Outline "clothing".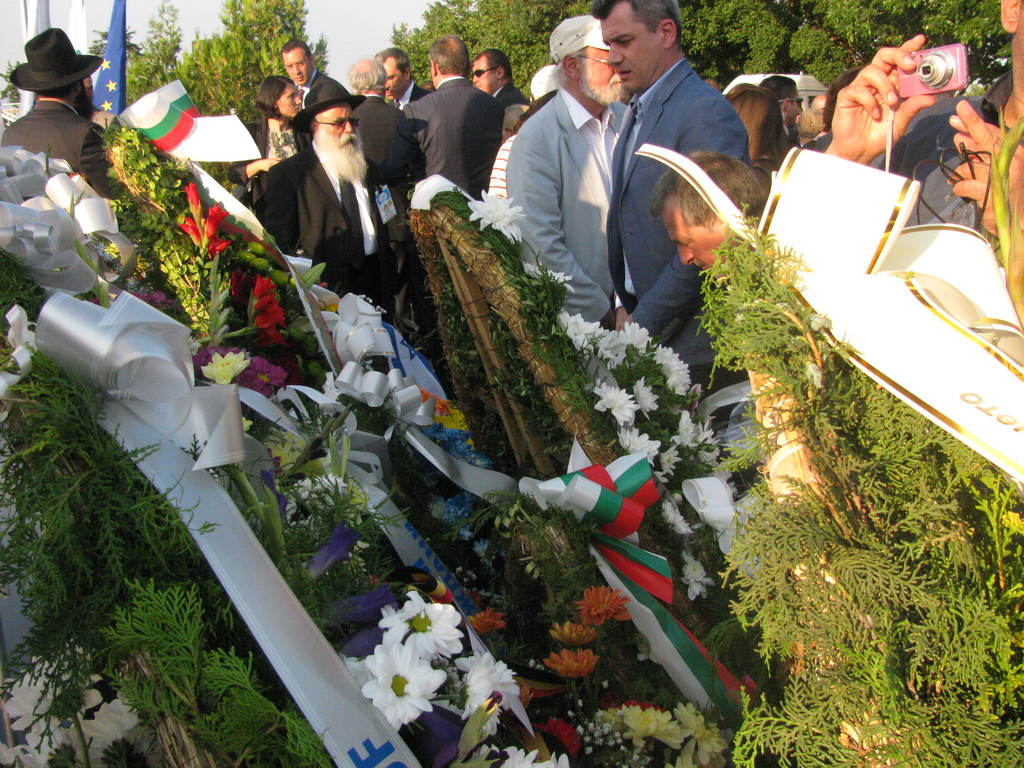
Outline: rect(252, 92, 397, 269).
